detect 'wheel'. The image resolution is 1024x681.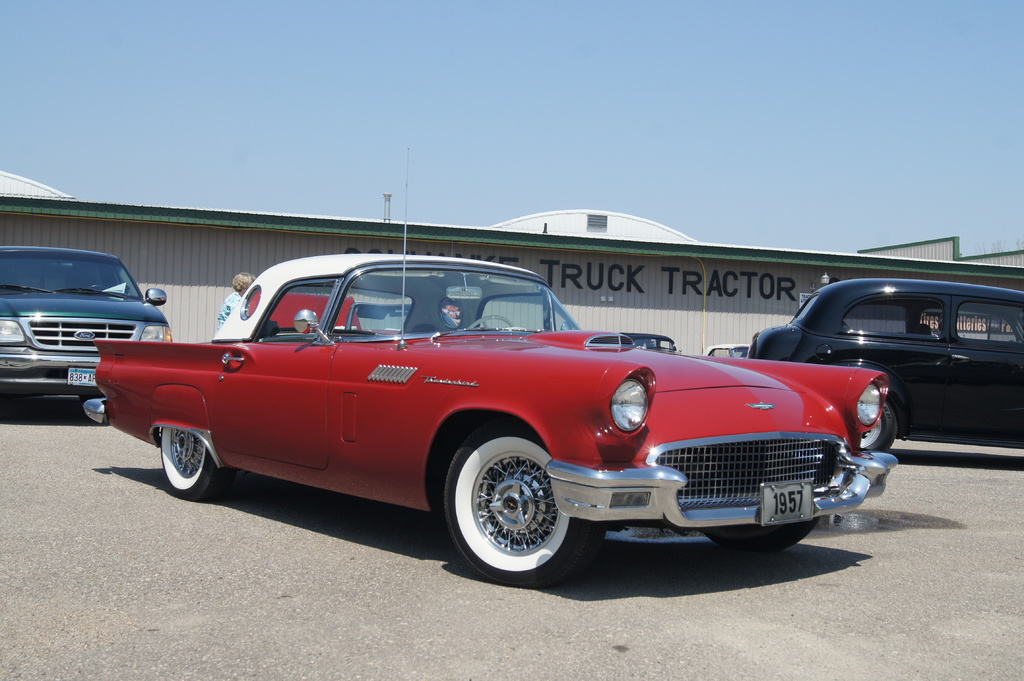
bbox=(160, 426, 236, 502).
